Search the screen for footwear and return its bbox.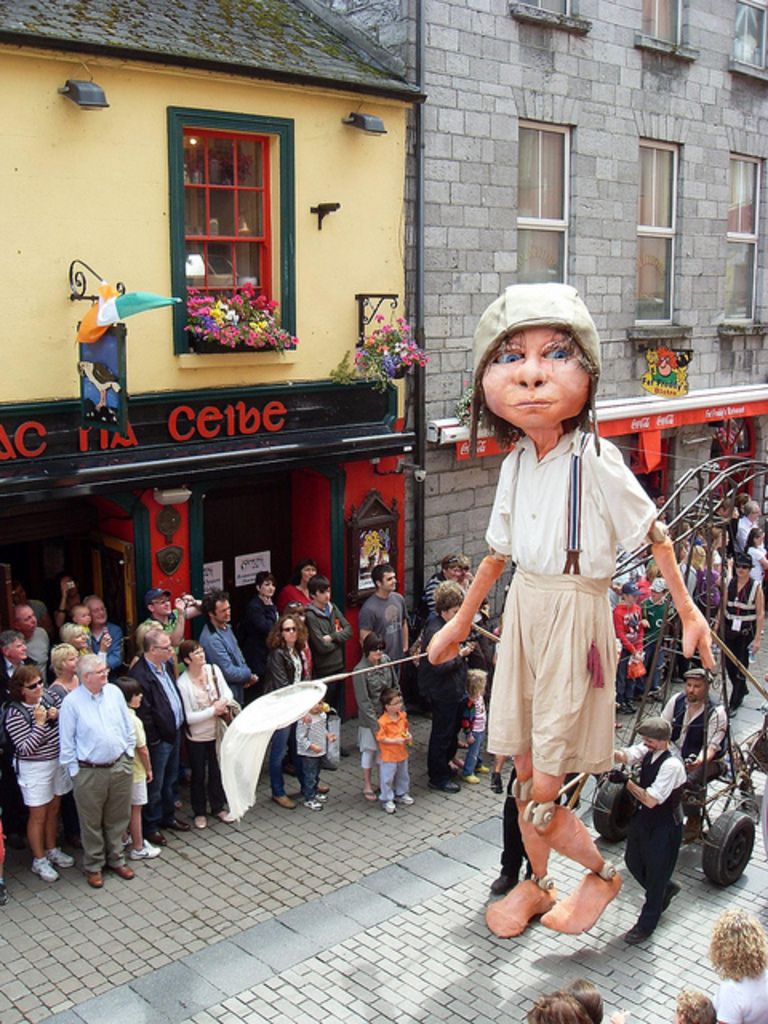
Found: (666,885,685,902).
